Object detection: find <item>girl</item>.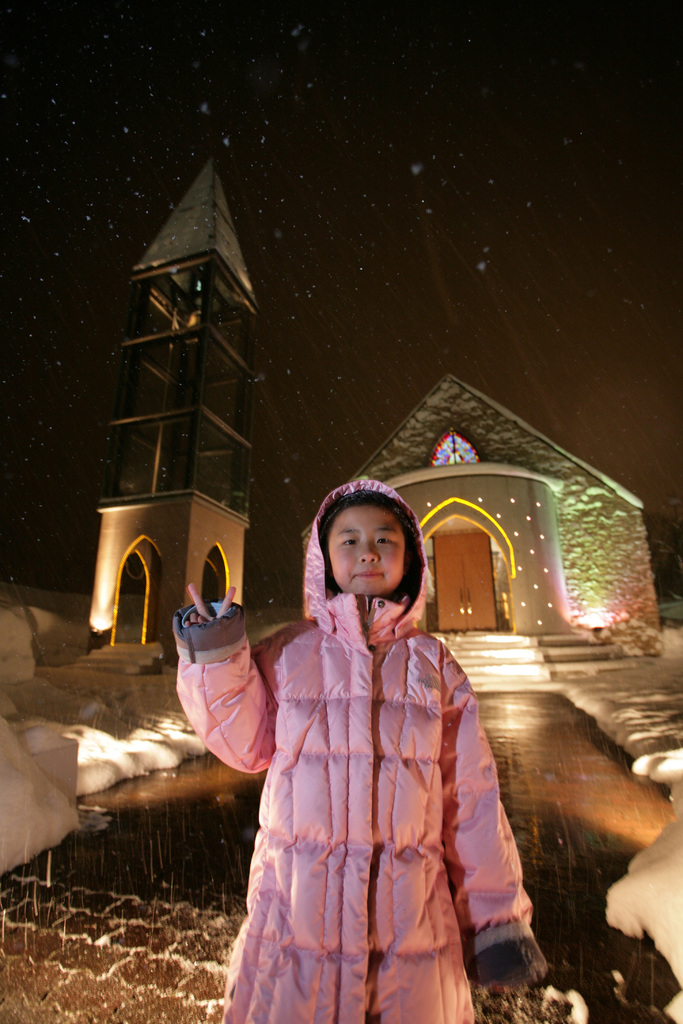
<bbox>175, 479, 555, 1023</bbox>.
